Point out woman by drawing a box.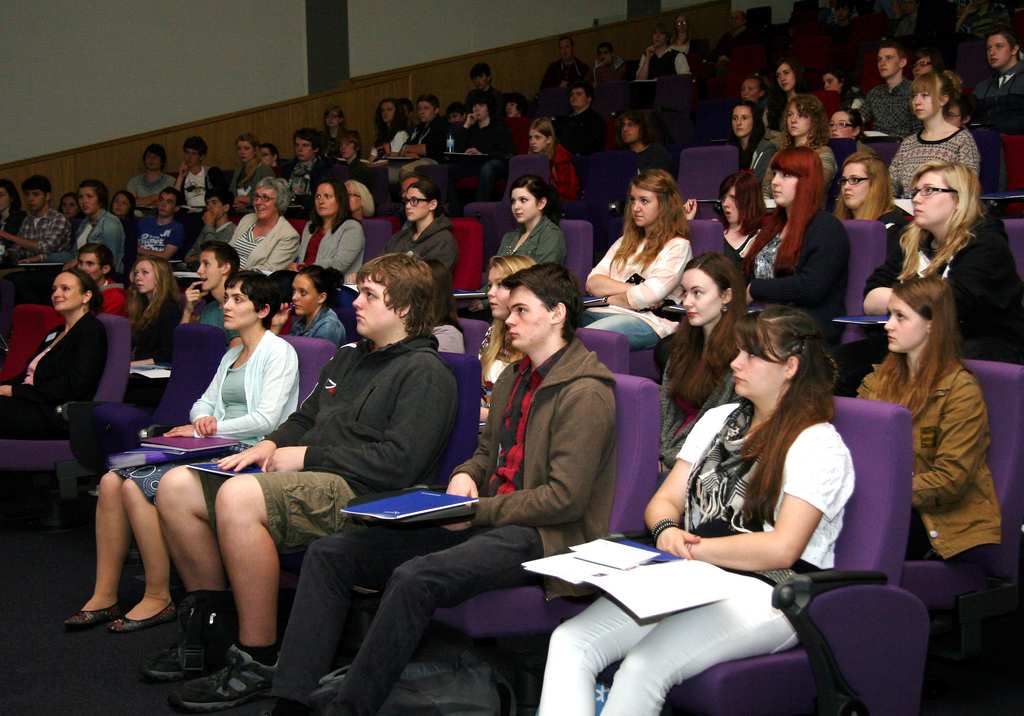
bbox=[58, 193, 88, 227].
